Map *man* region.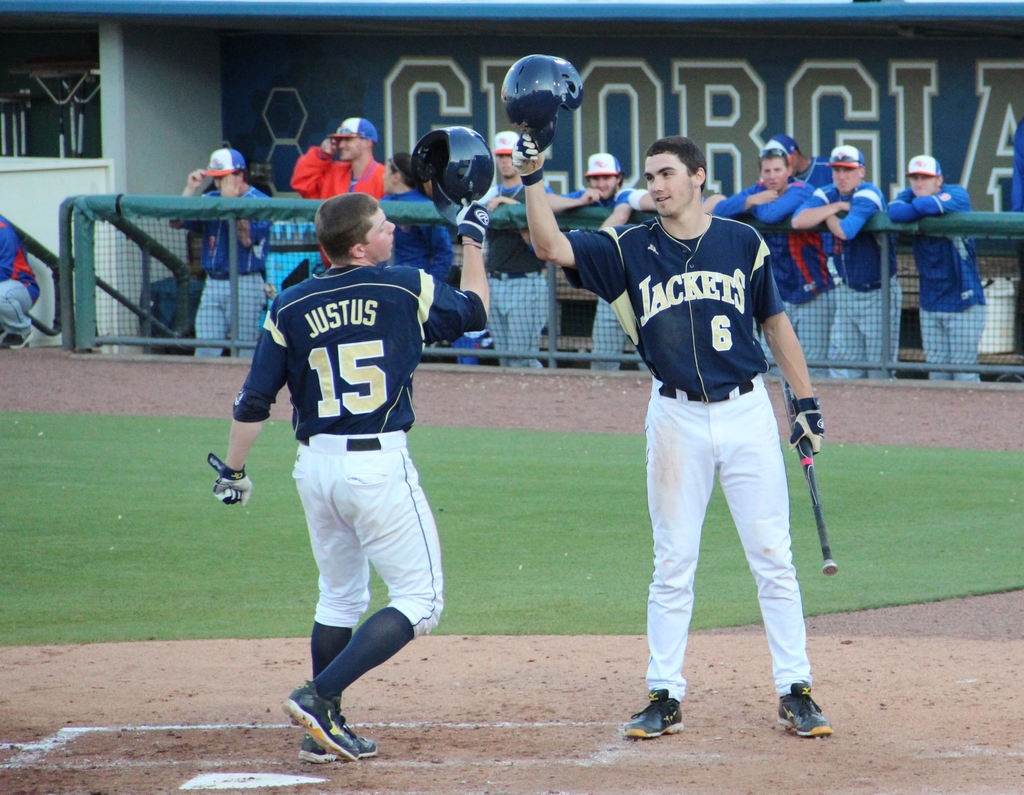
Mapped to <region>172, 144, 263, 372</region>.
